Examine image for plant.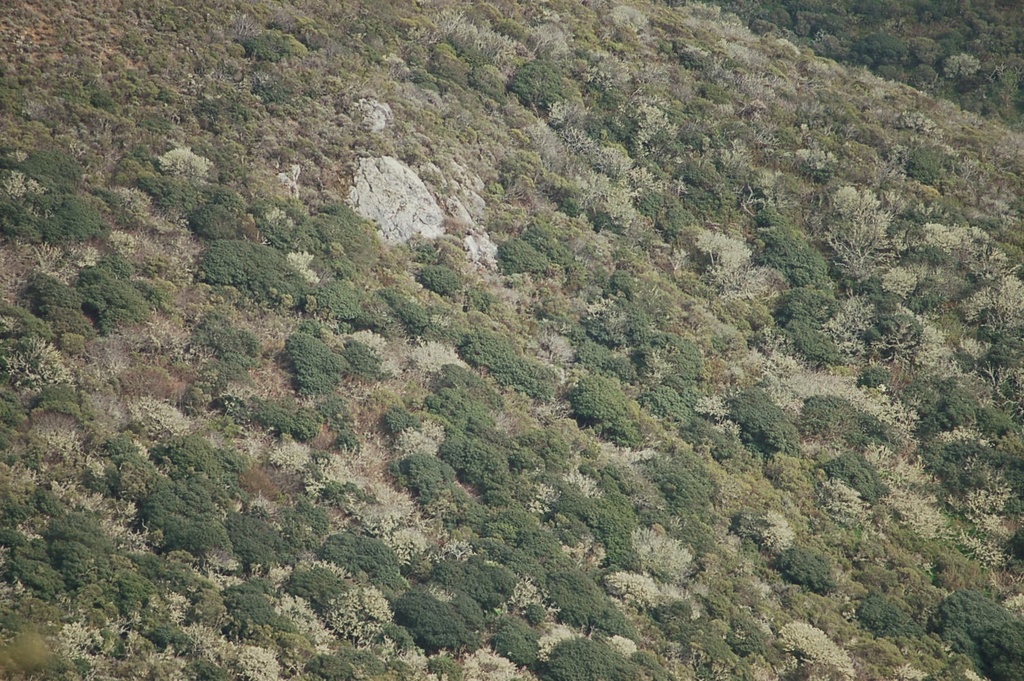
Examination result: {"left": 633, "top": 184, "right": 672, "bottom": 214}.
